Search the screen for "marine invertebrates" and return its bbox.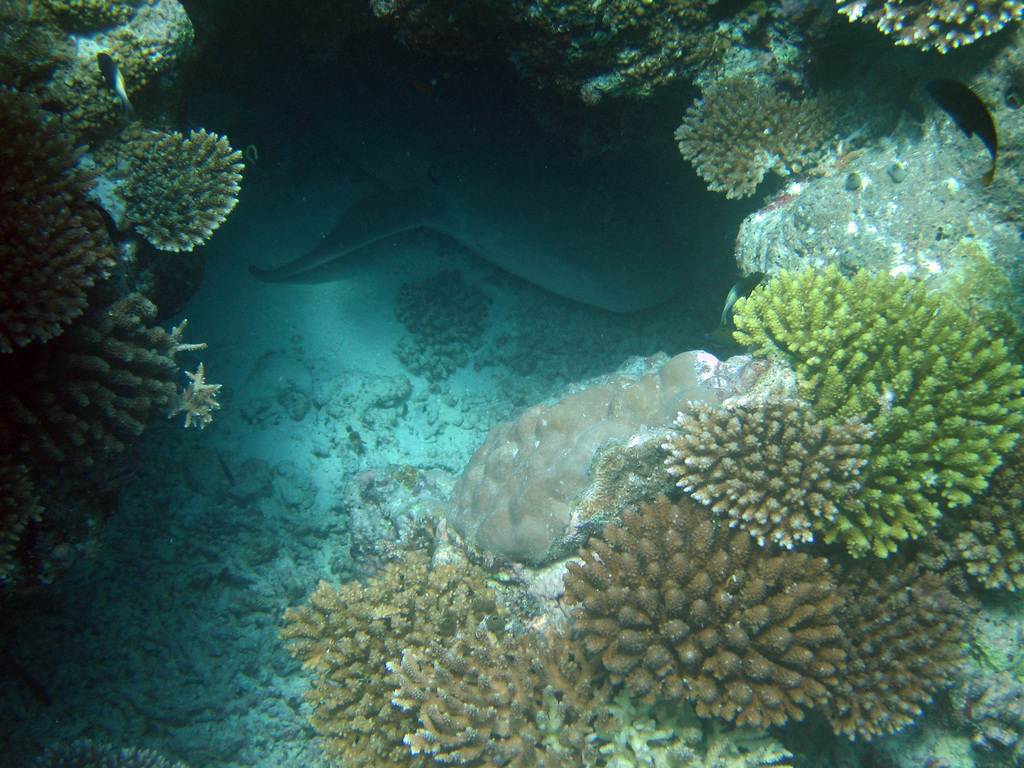
Found: select_region(0, 128, 133, 361).
